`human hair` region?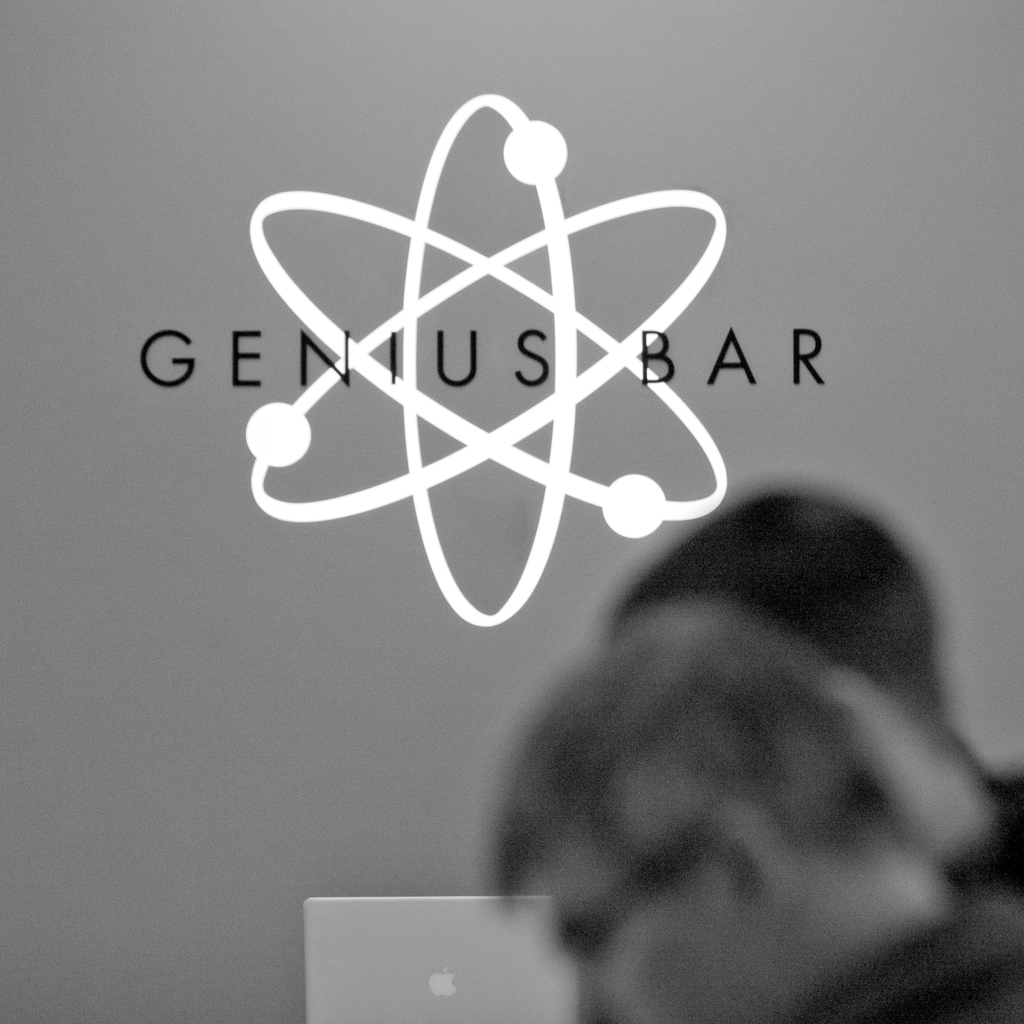
{"left": 601, "top": 487, "right": 943, "bottom": 699}
